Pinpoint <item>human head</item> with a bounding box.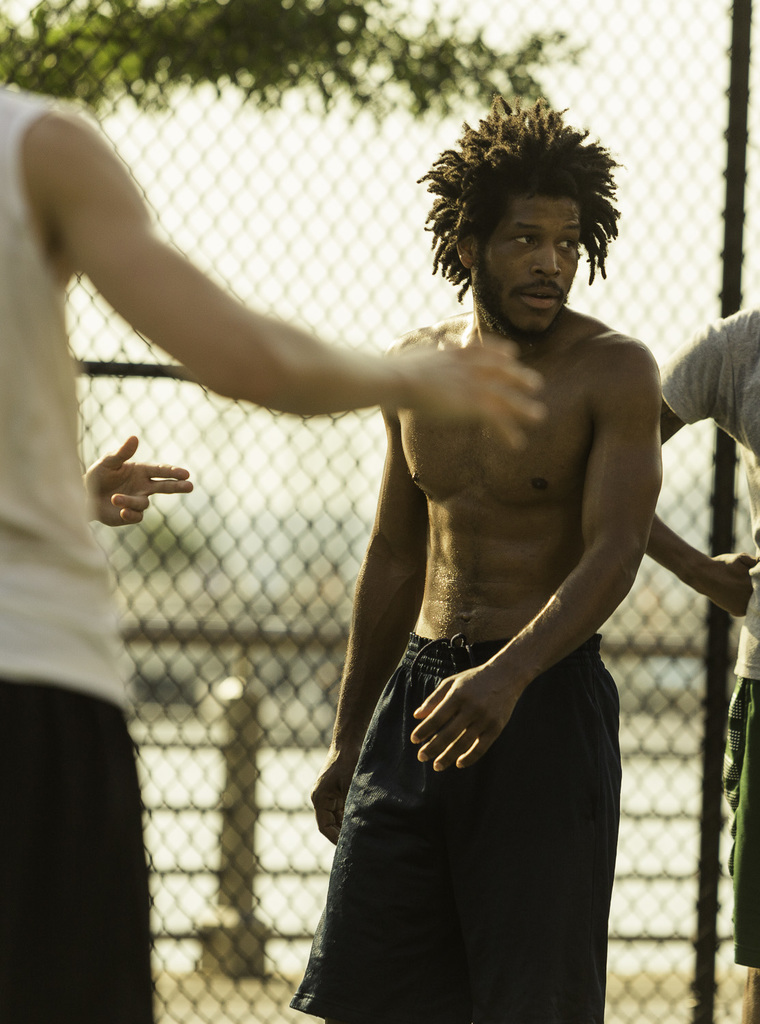
<bbox>416, 98, 631, 341</bbox>.
